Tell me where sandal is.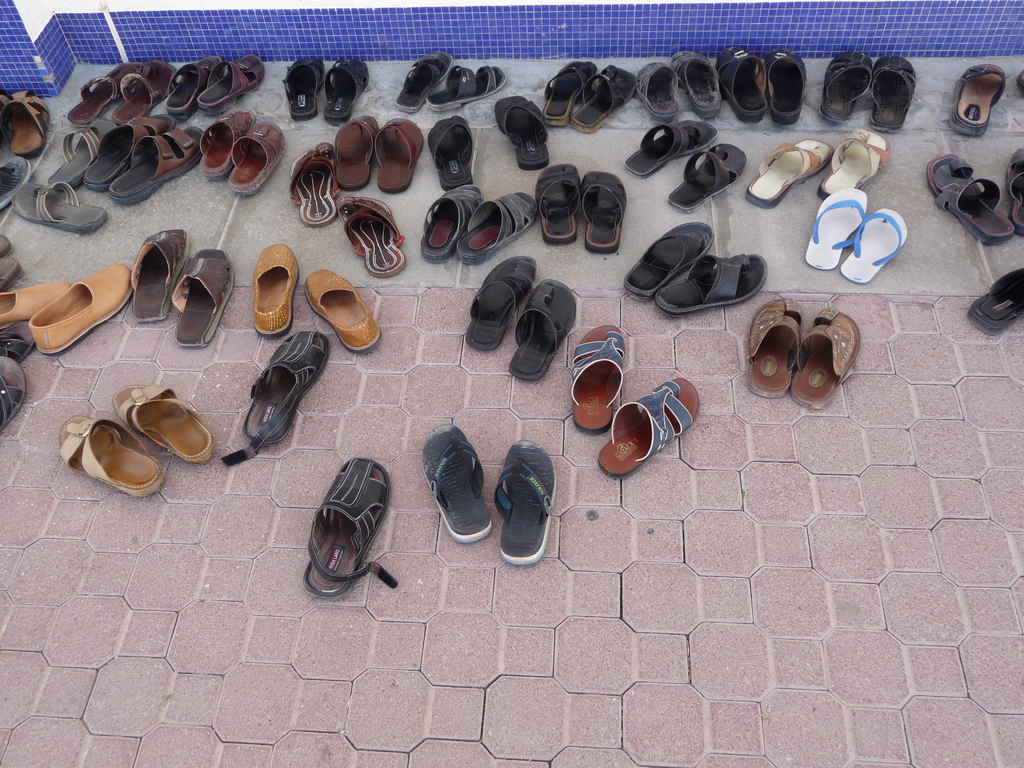
sandal is at 6:88:50:160.
